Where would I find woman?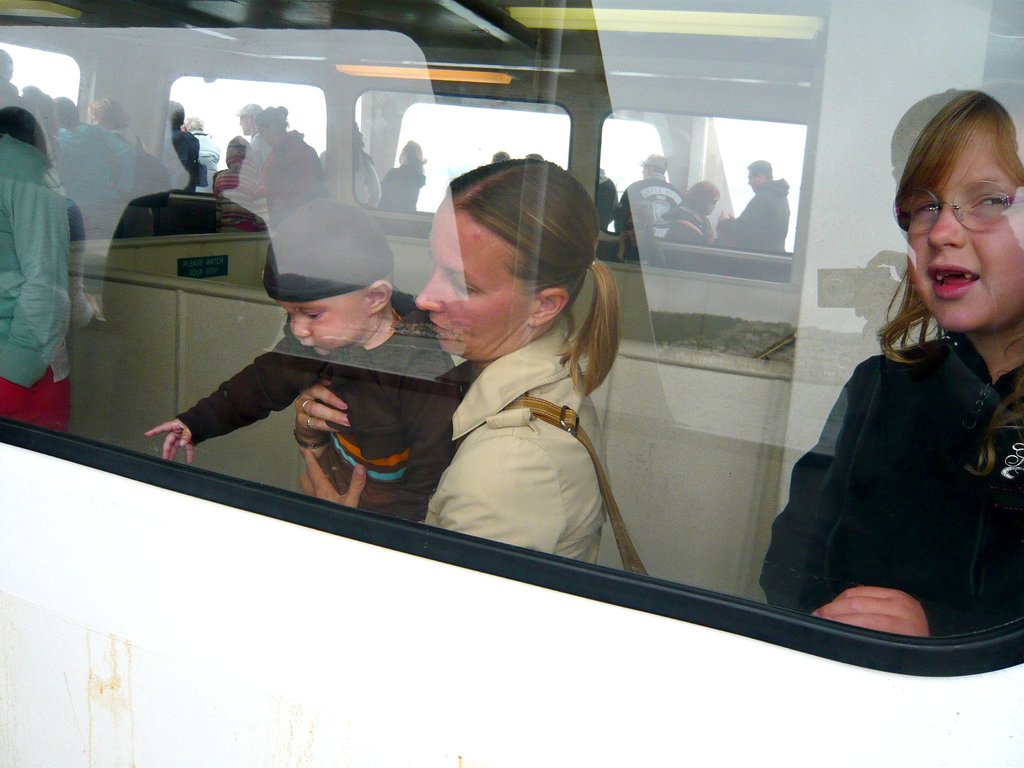
At 753:120:1020:680.
